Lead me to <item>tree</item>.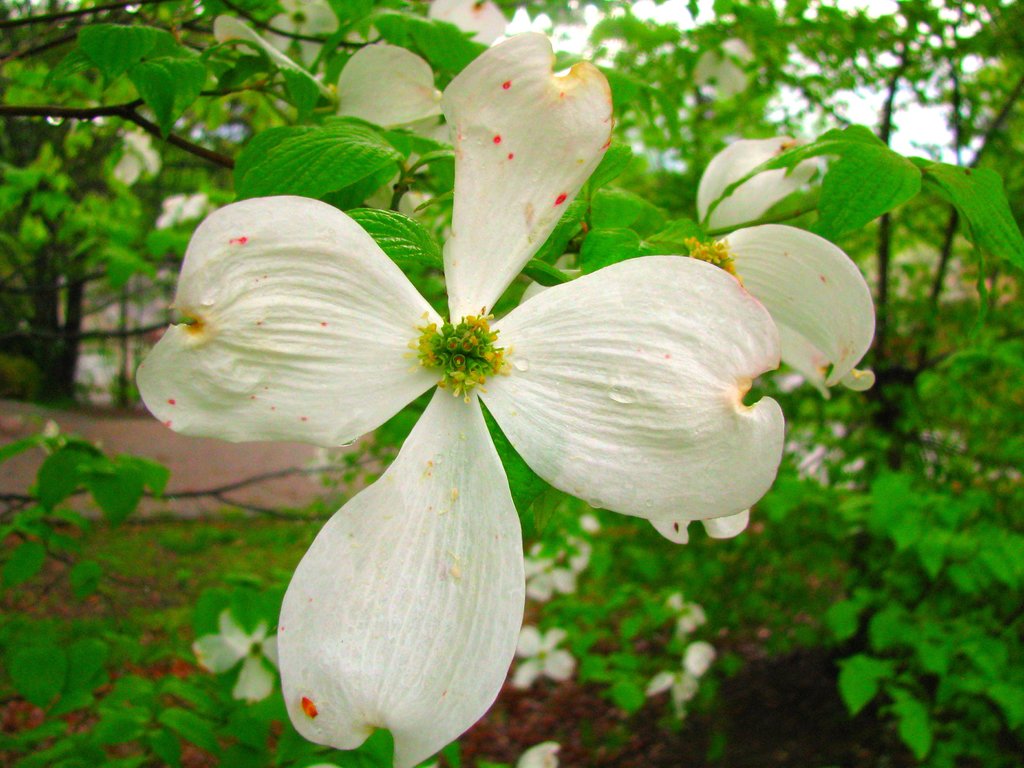
Lead to <box>0,0,228,404</box>.
